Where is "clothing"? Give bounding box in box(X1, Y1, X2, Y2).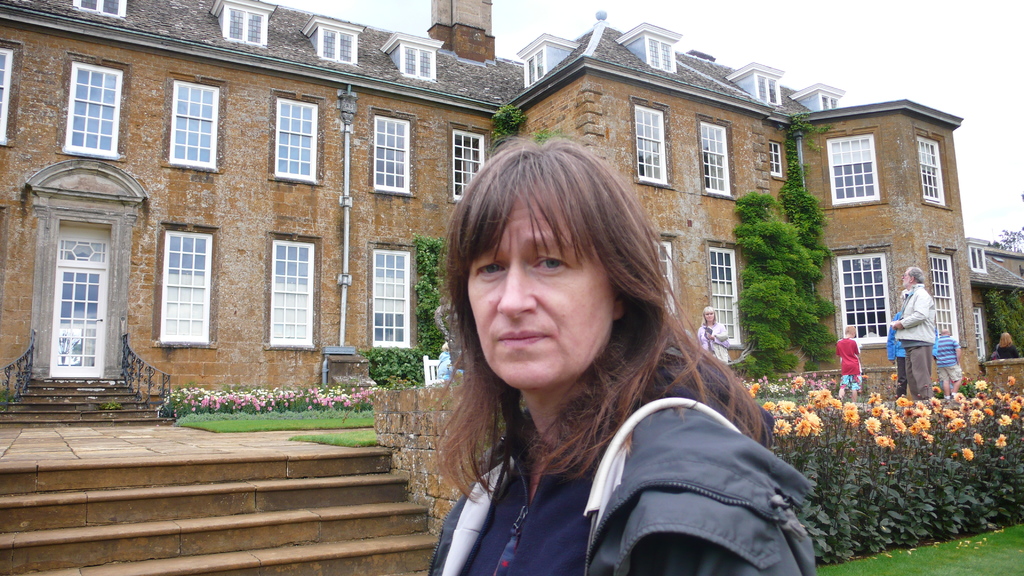
box(419, 298, 827, 572).
